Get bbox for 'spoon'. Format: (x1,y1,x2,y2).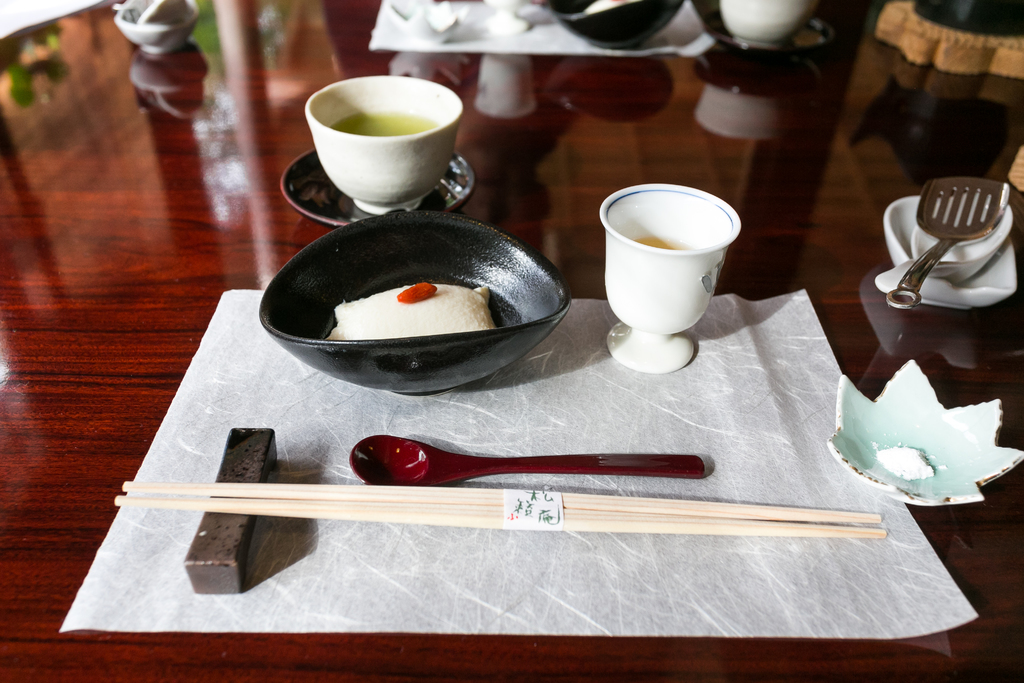
(347,432,707,483).
